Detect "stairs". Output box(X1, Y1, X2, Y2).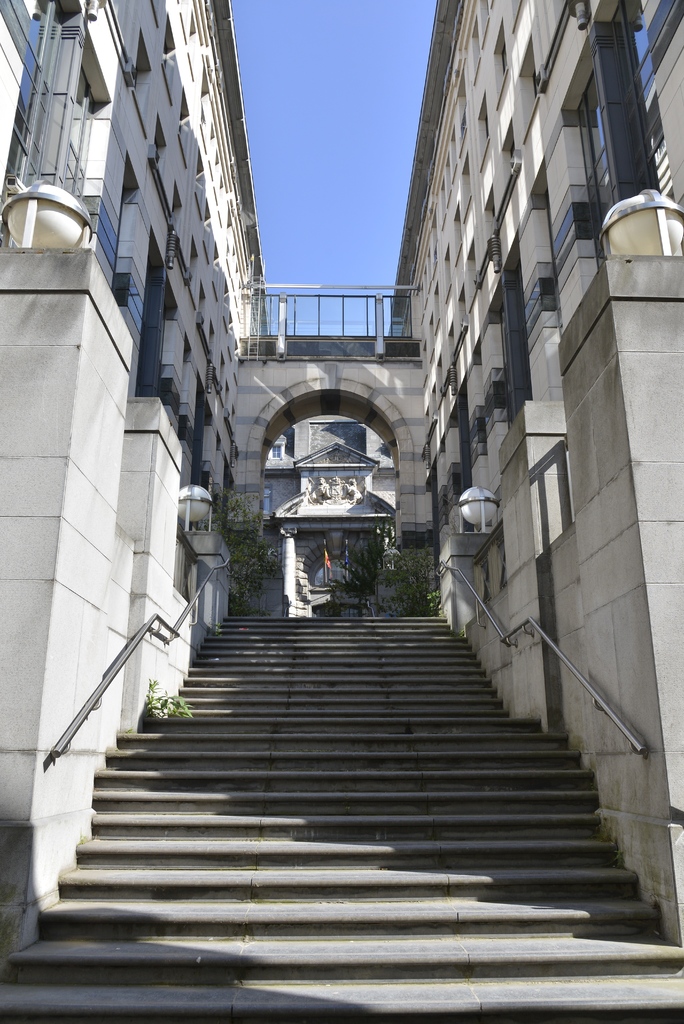
box(0, 610, 683, 1023).
